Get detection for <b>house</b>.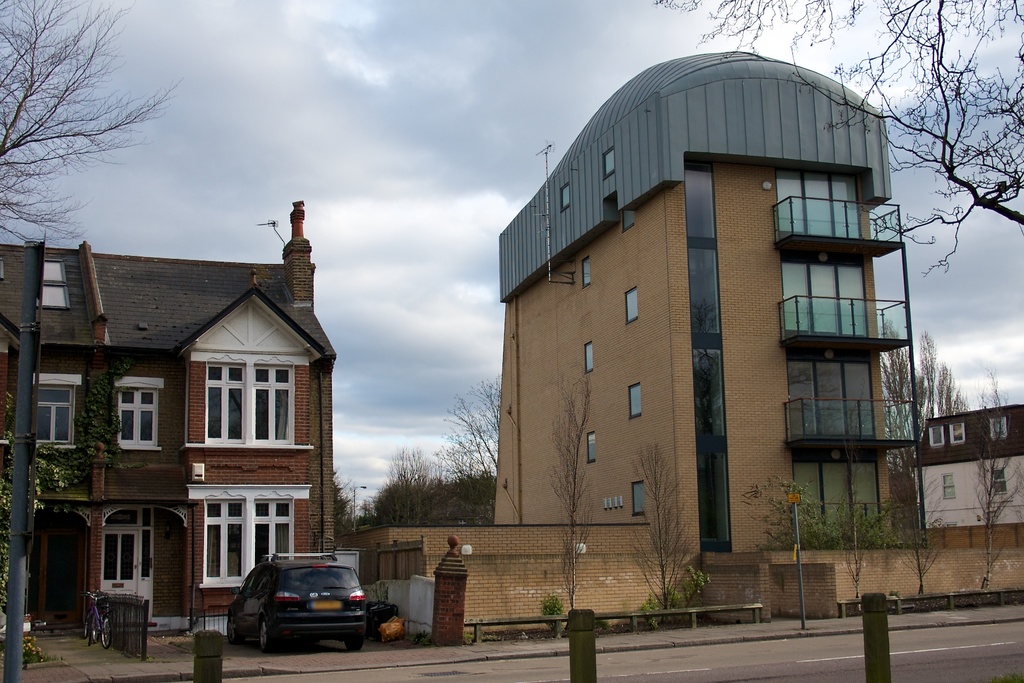
Detection: 495 36 924 600.
